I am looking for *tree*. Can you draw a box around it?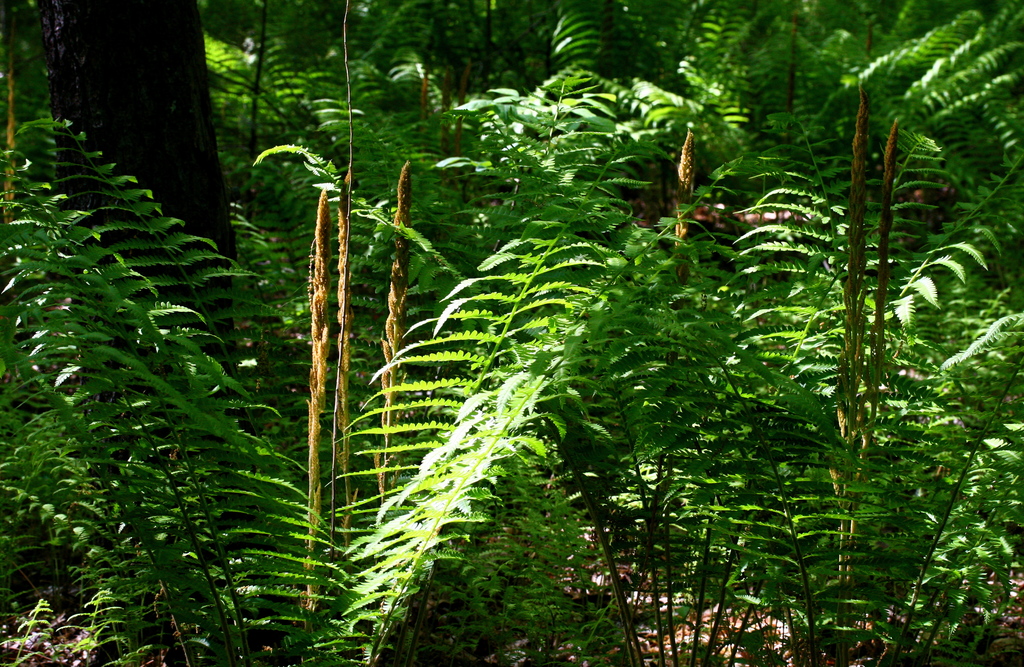
Sure, the bounding box is {"x1": 32, "y1": 0, "x2": 269, "y2": 660}.
